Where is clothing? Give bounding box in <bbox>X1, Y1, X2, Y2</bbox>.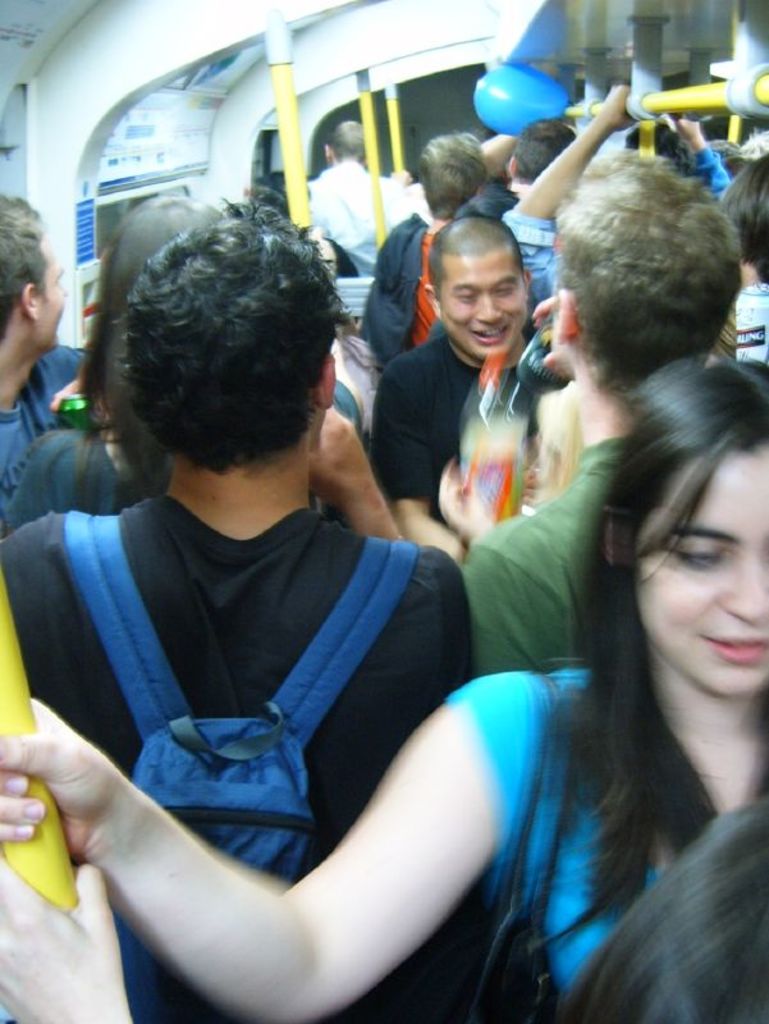
<bbox>736, 279, 768, 367</bbox>.
